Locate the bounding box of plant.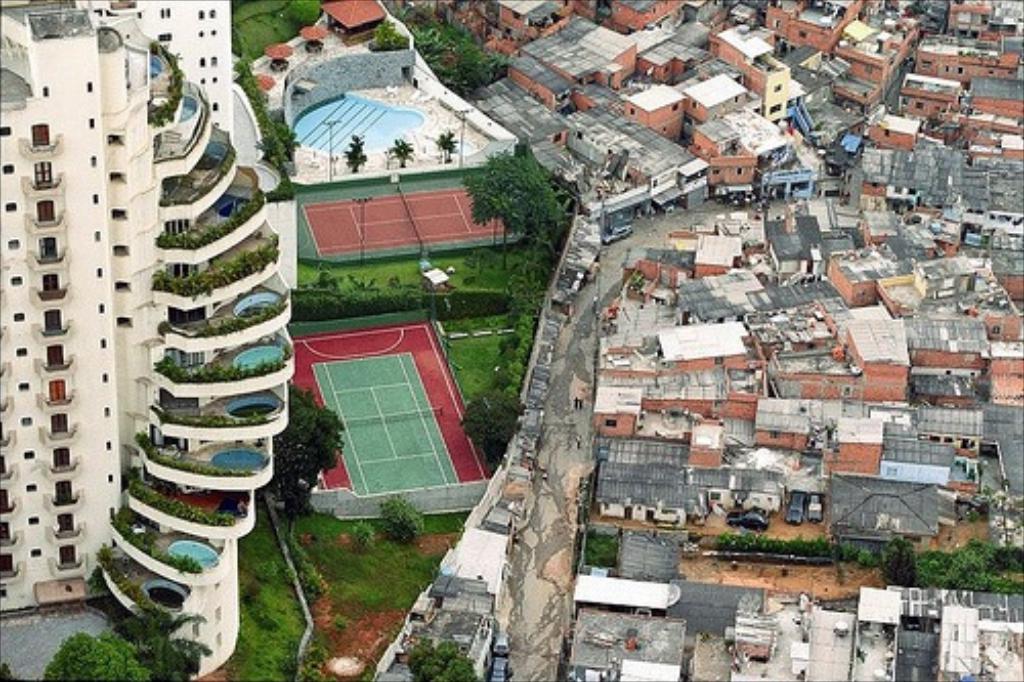
Bounding box: [96,602,219,680].
